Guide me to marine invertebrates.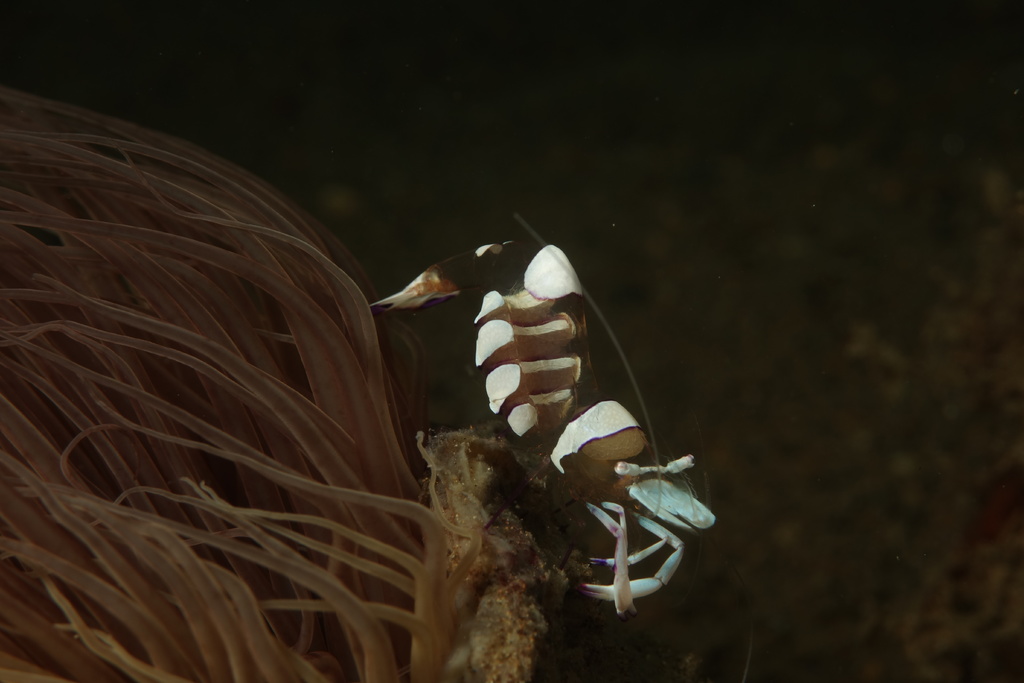
Guidance: 375 235 716 618.
